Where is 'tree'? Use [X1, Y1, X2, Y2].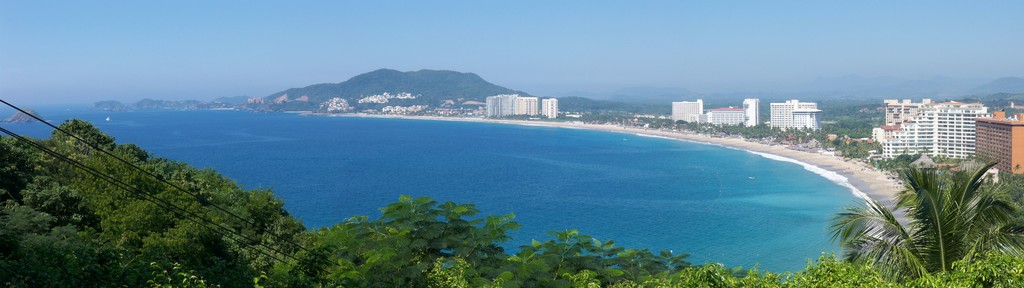
[298, 194, 517, 287].
